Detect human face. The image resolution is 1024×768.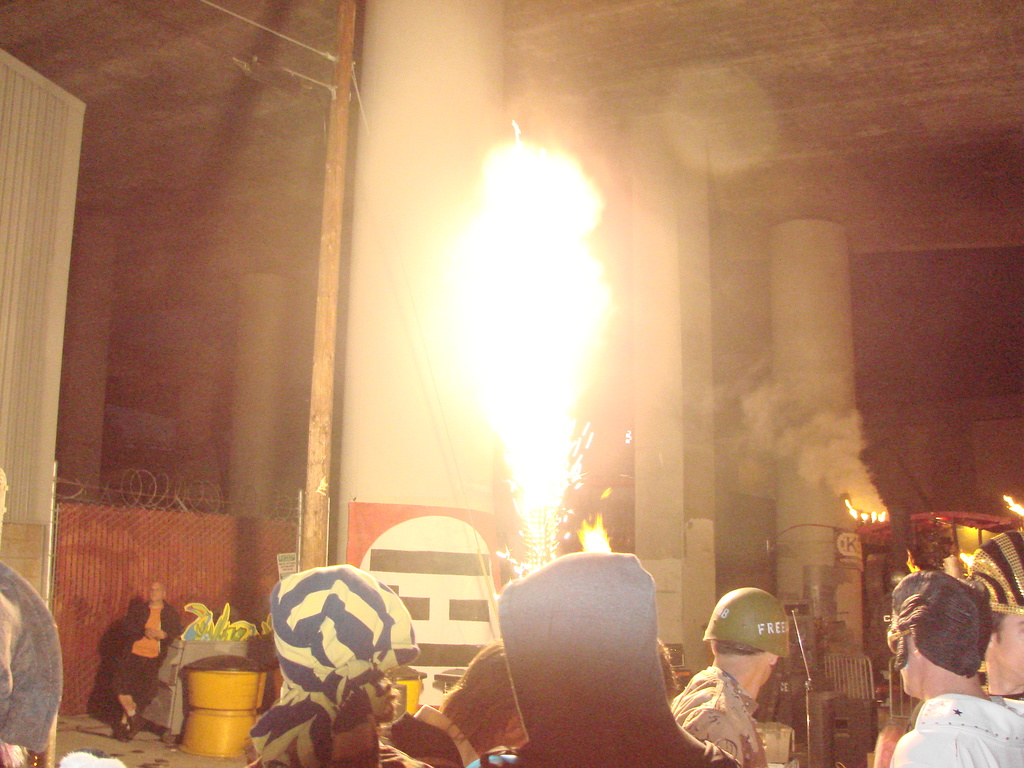
rect(150, 584, 164, 605).
